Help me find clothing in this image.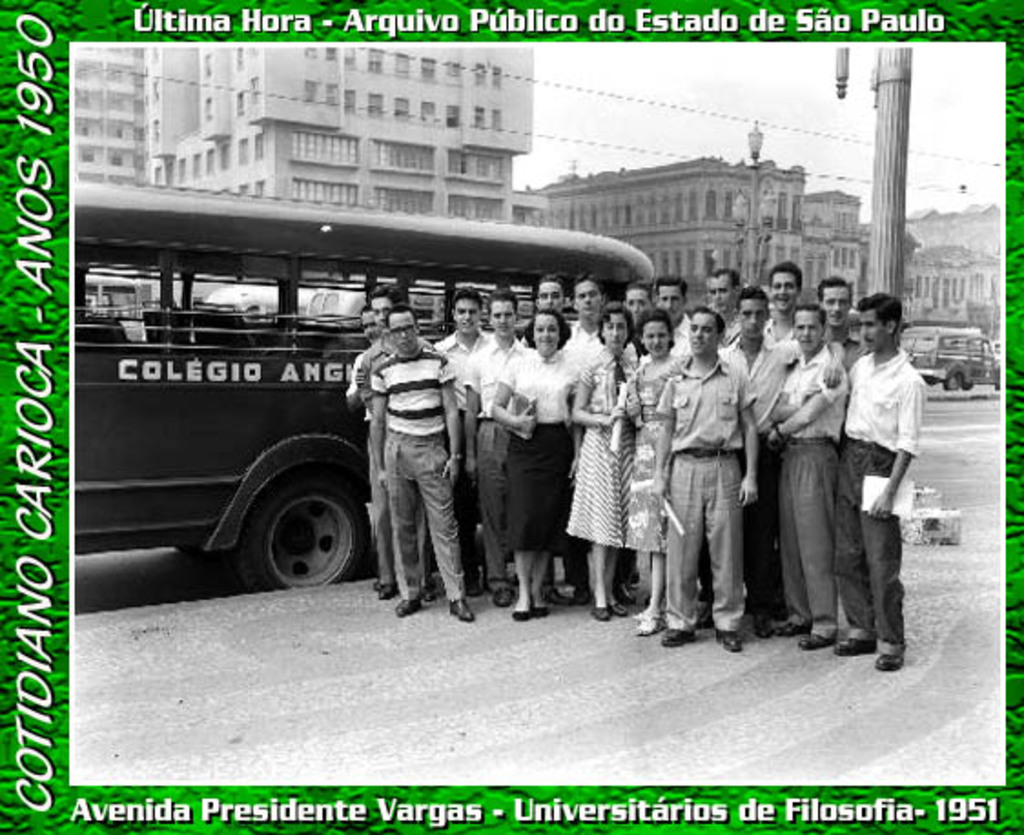
Found it: [816,321,865,374].
